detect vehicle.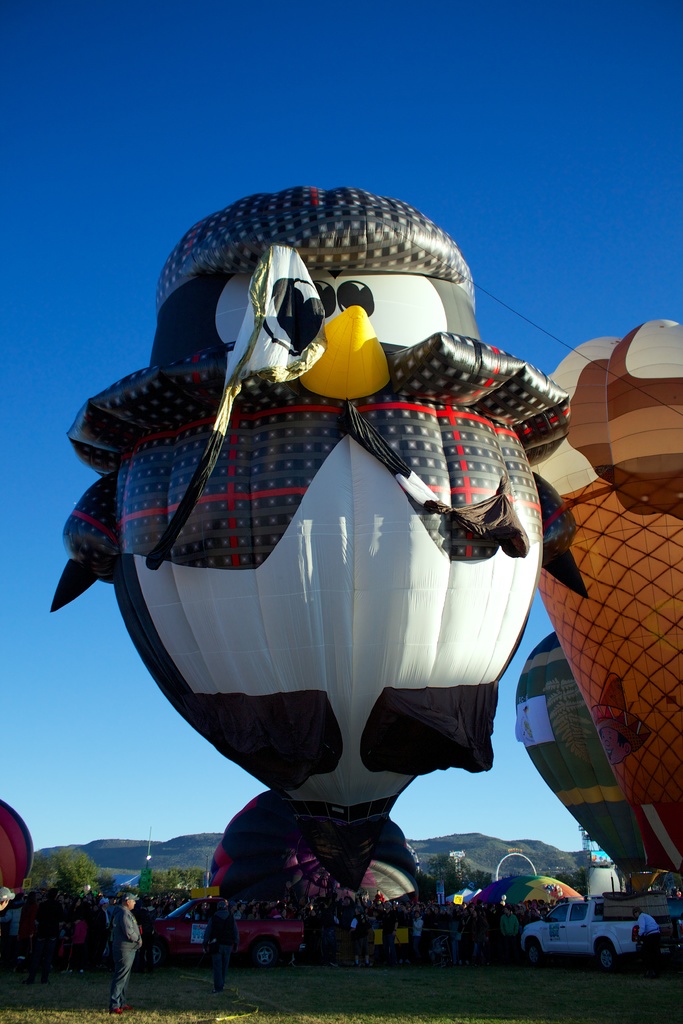
Detected at bbox=[515, 896, 655, 974].
